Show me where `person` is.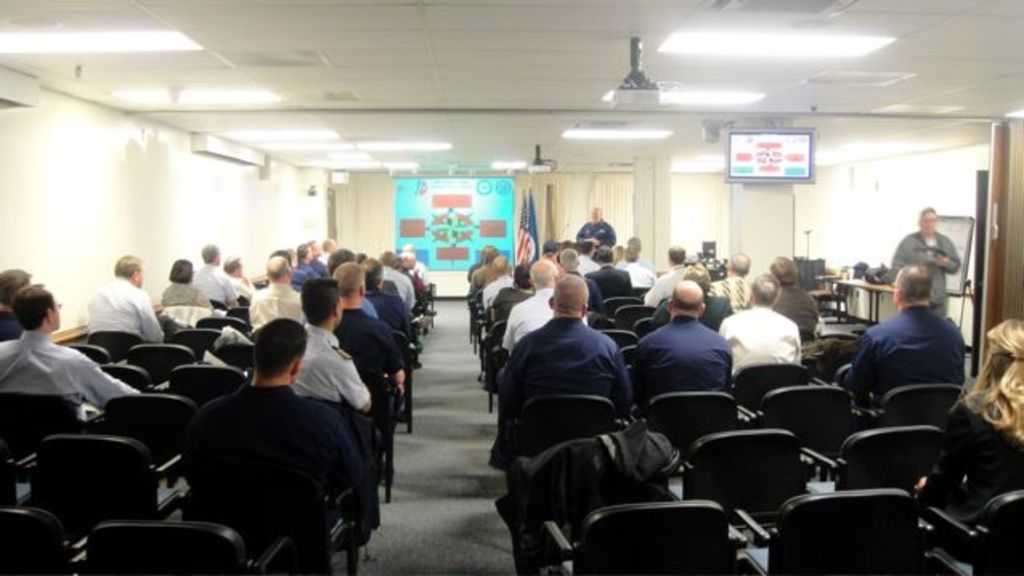
`person` is at bbox=[286, 237, 323, 290].
